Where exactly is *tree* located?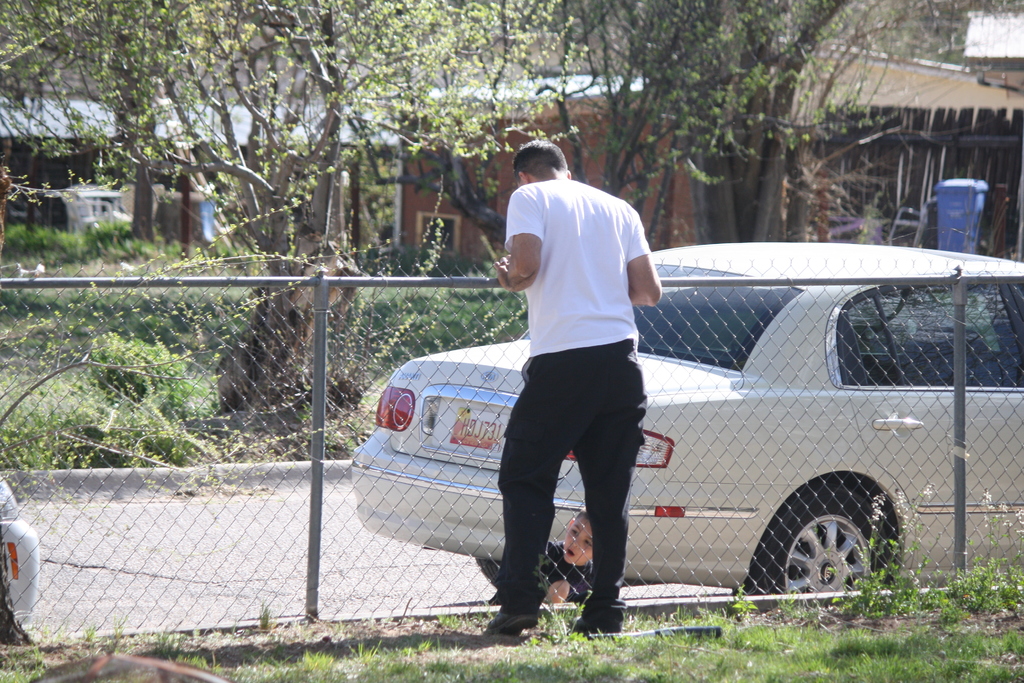
Its bounding box is BBox(0, 0, 575, 445).
